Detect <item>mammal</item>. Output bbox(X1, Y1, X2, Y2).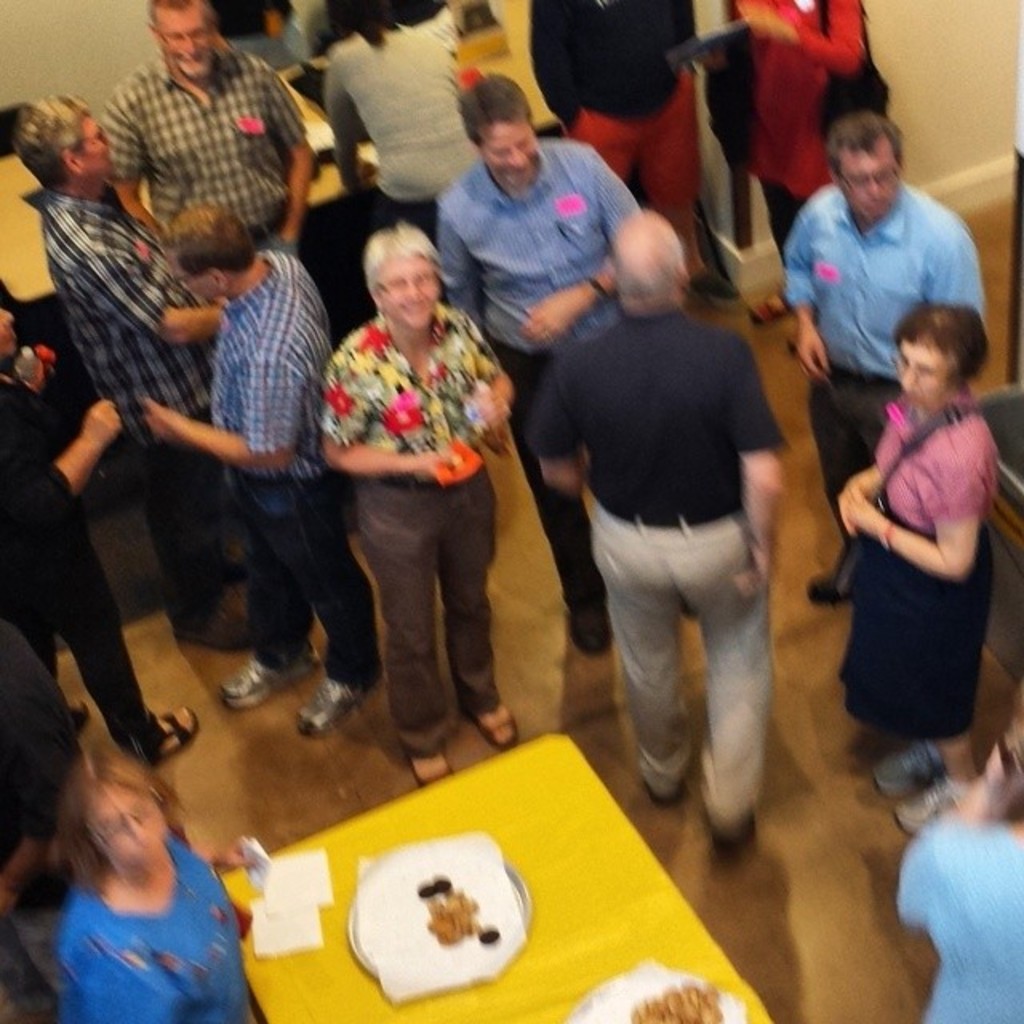
bbox(498, 237, 848, 773).
